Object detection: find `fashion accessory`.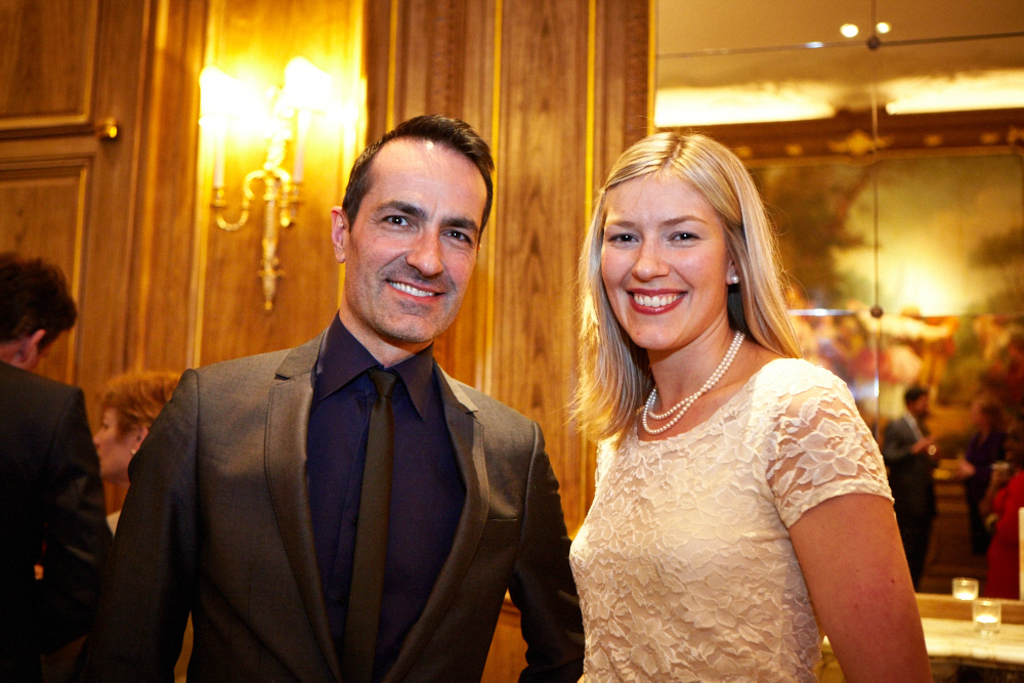
<box>643,329,740,432</box>.
